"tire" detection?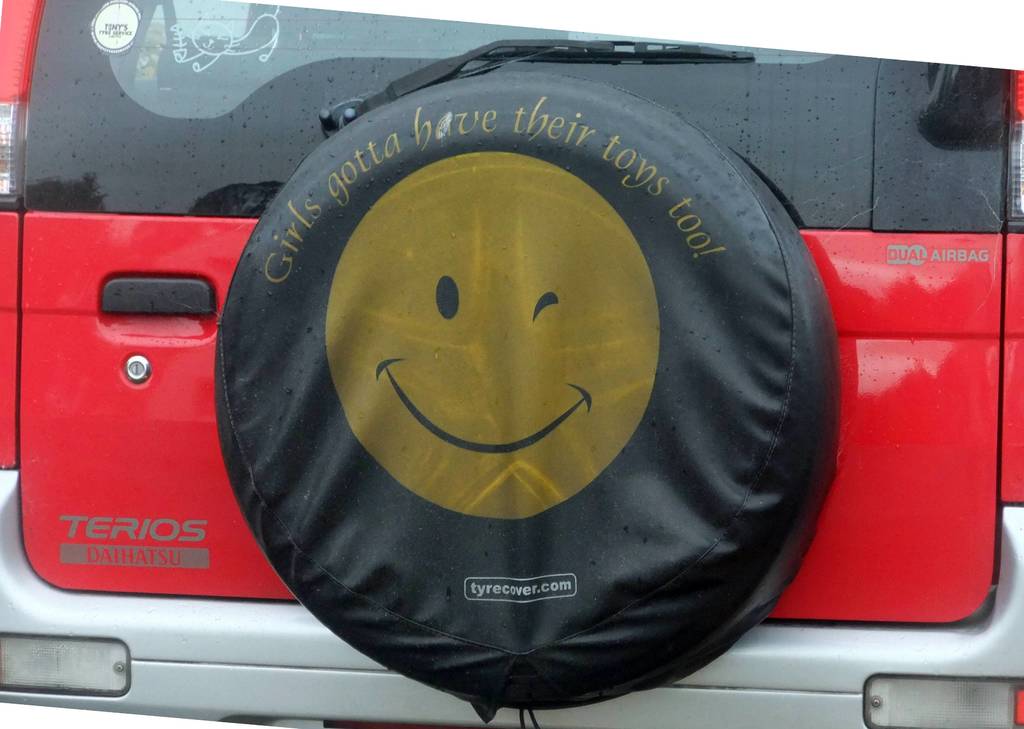
x1=216 y1=63 x2=844 y2=710
